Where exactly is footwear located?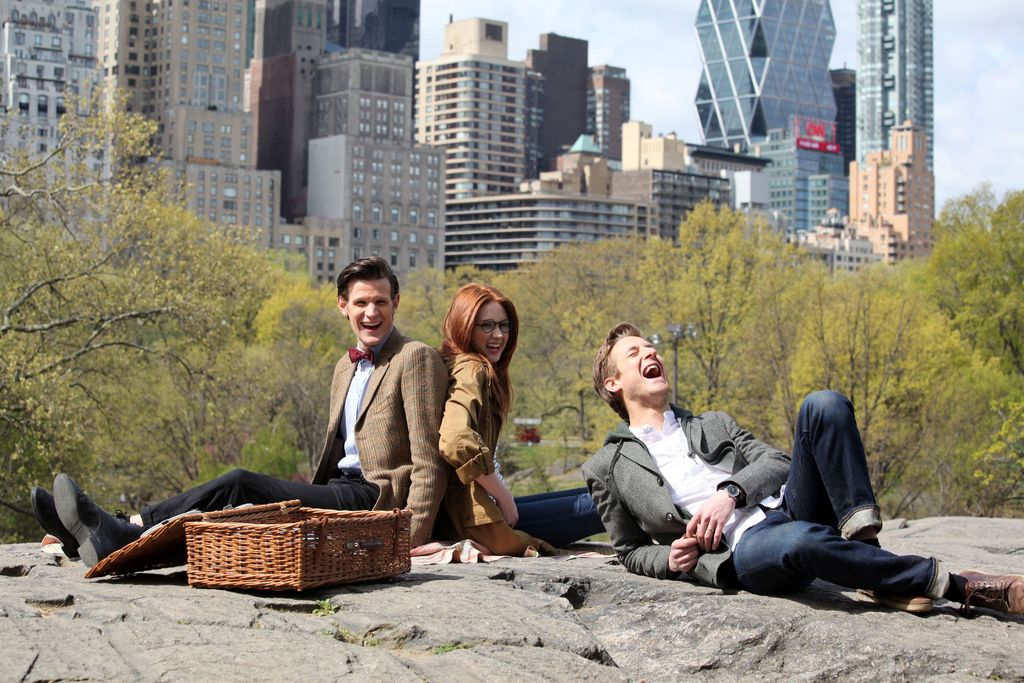
Its bounding box is x1=38, y1=486, x2=106, y2=563.
